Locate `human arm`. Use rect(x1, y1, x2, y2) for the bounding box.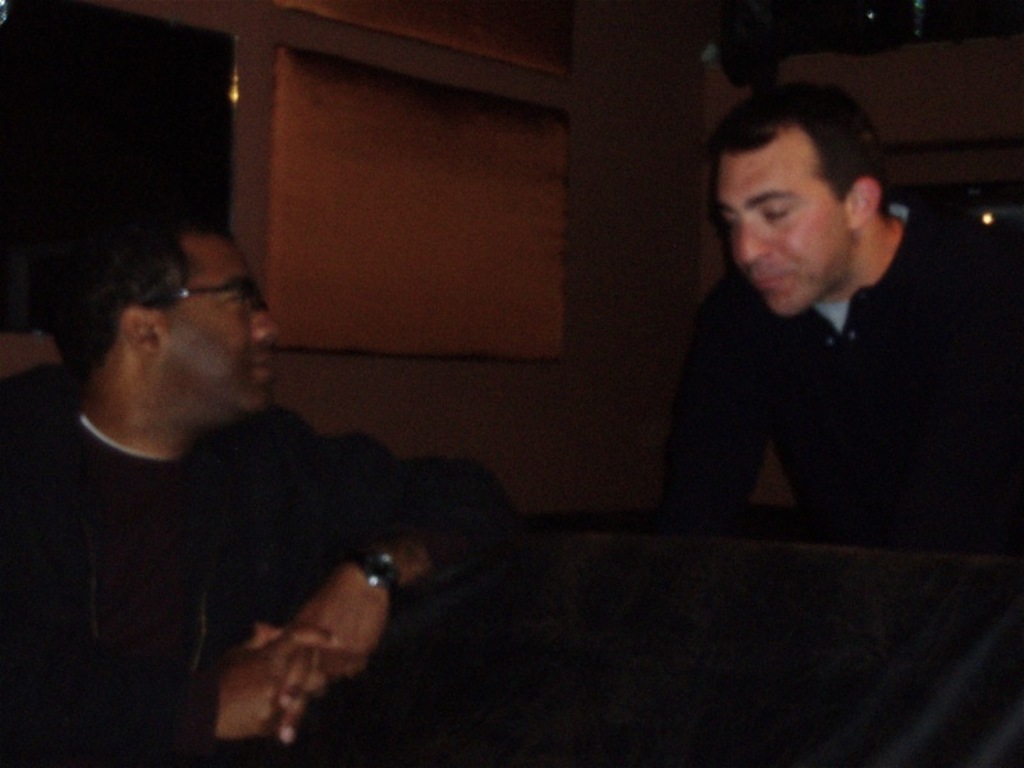
rect(238, 401, 525, 746).
